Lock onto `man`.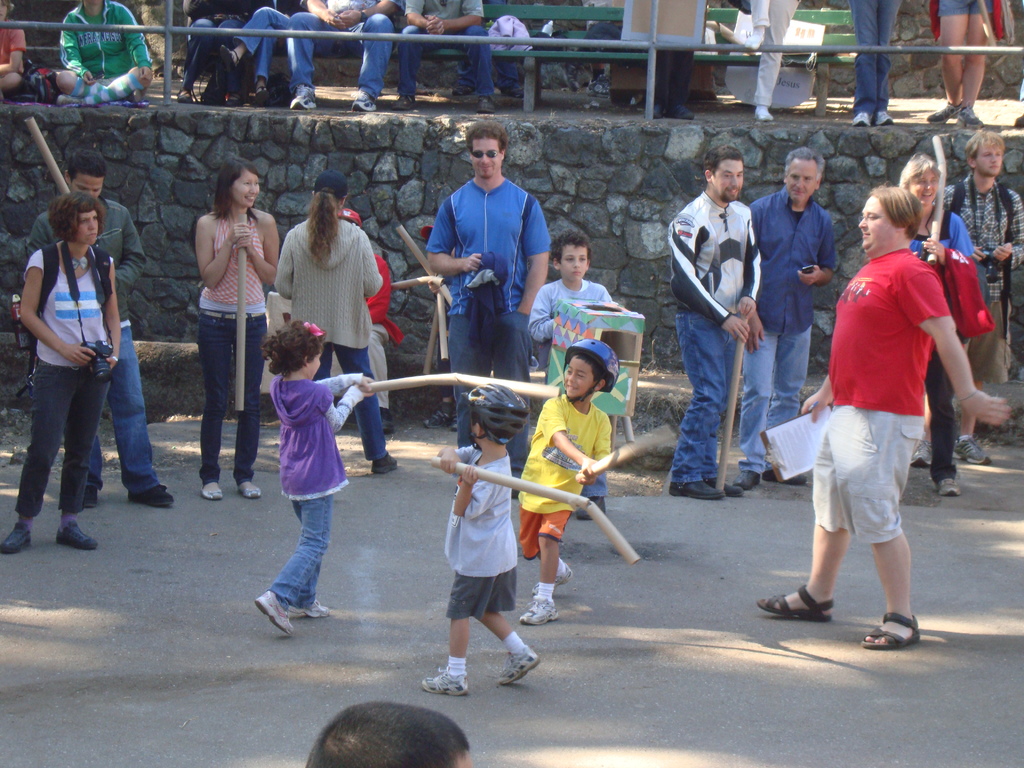
Locked: (25,154,180,511).
